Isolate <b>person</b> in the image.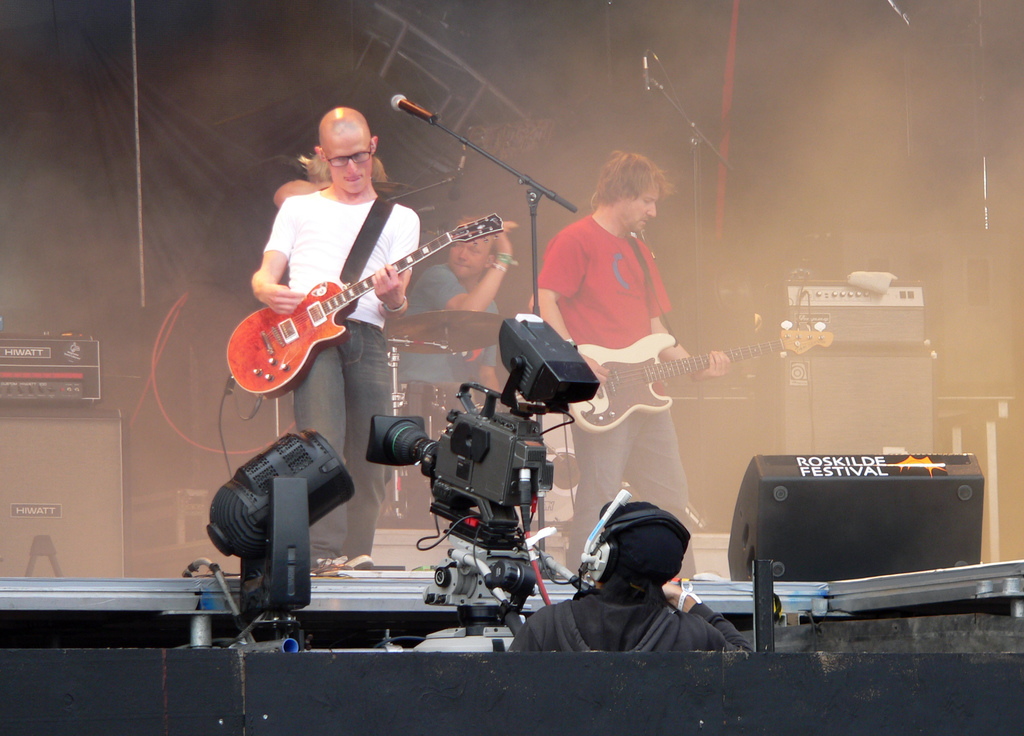
Isolated region: select_region(185, 145, 394, 499).
